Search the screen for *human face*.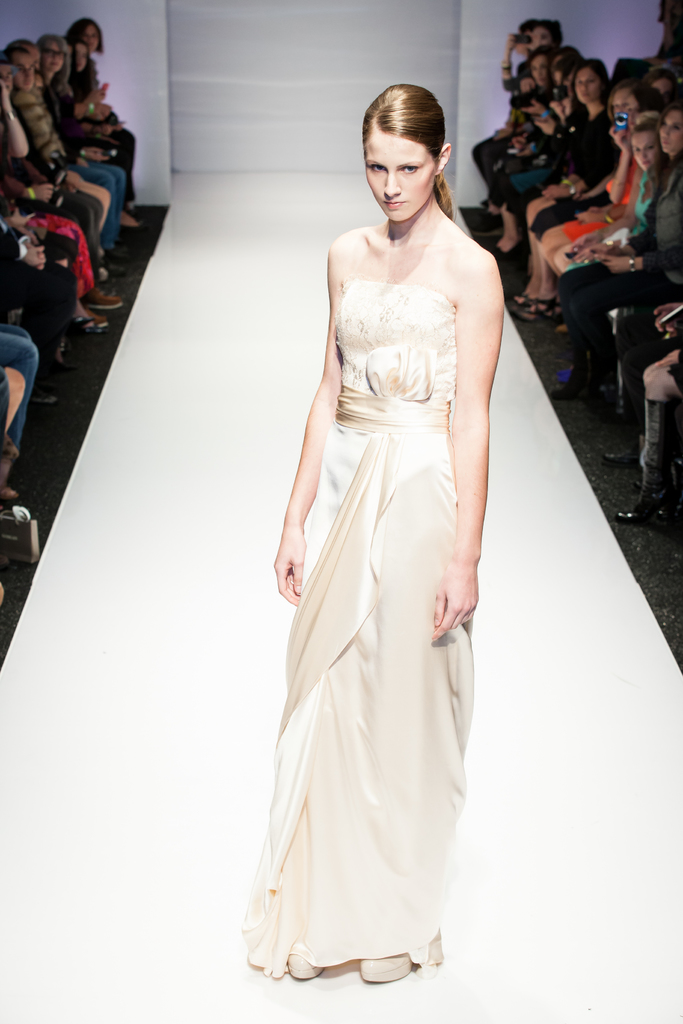
Found at [660,110,681,154].
